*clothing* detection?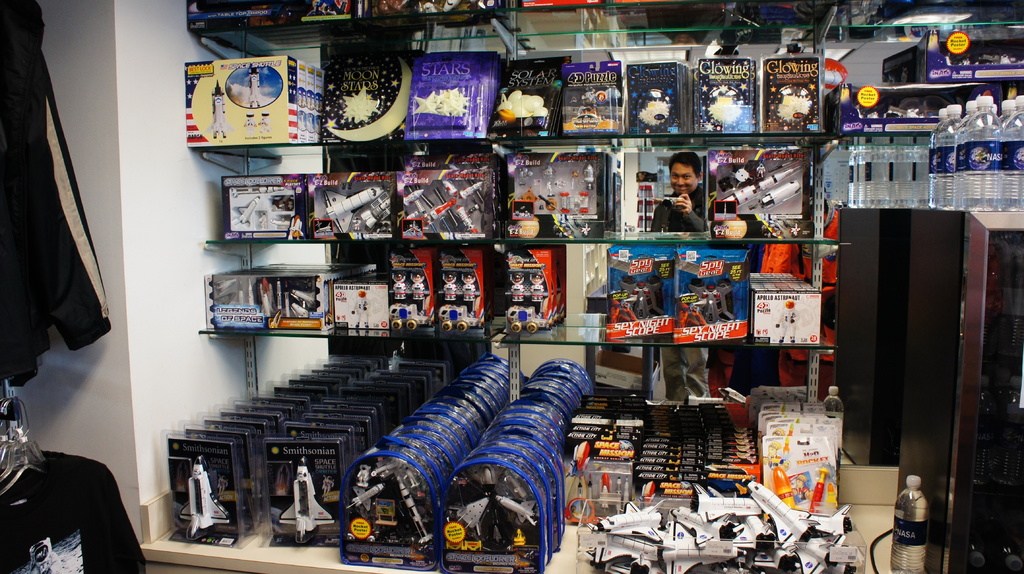
{"left": 0, "top": 0, "right": 113, "bottom": 392}
